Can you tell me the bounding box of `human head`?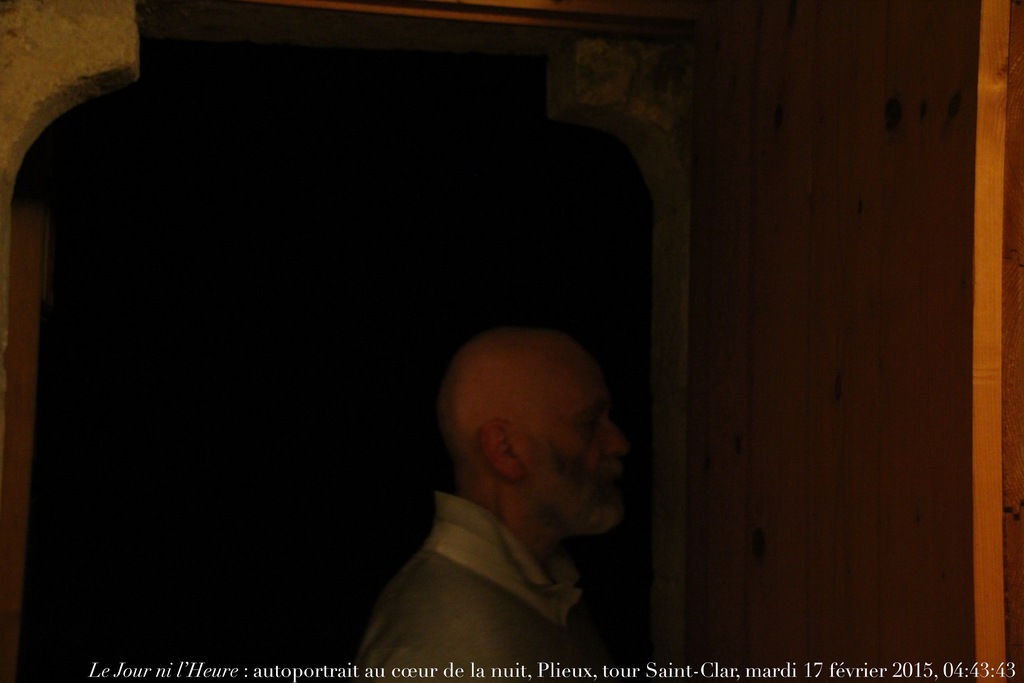
{"left": 425, "top": 335, "right": 632, "bottom": 539}.
